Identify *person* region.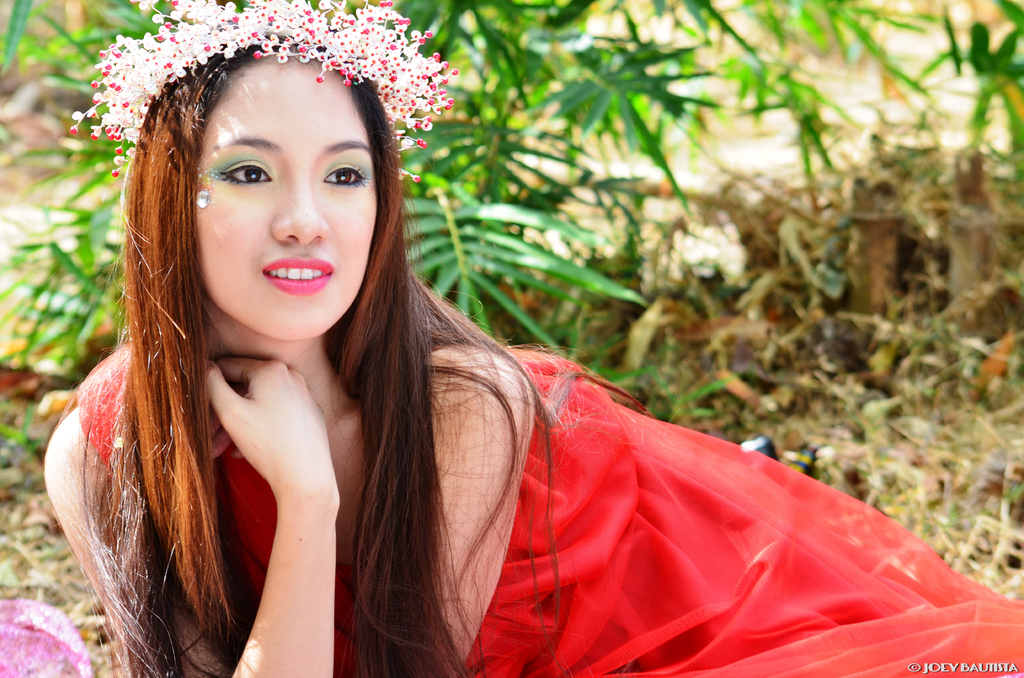
Region: region(42, 0, 1023, 677).
